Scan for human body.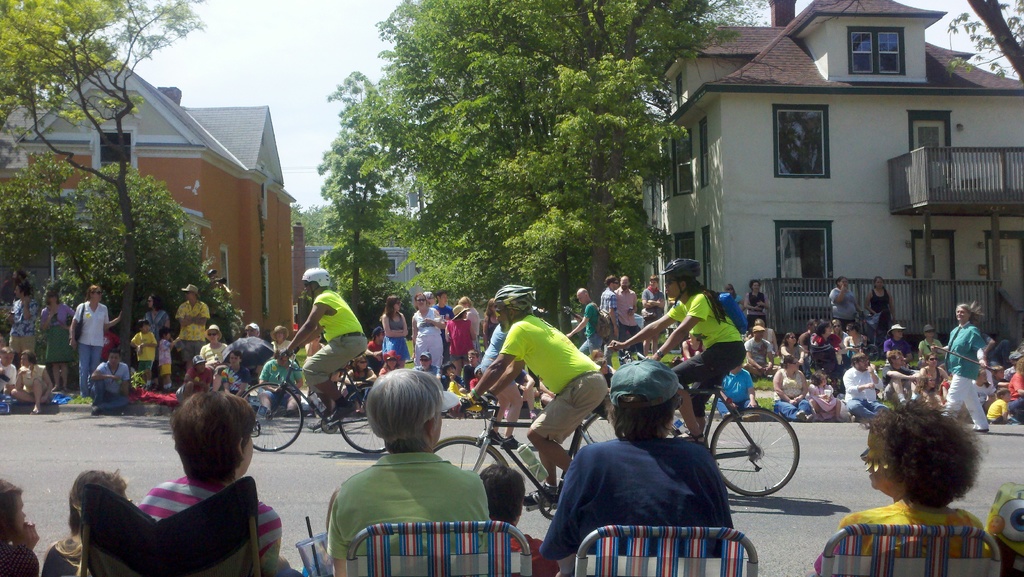
Scan result: 244, 319, 259, 334.
